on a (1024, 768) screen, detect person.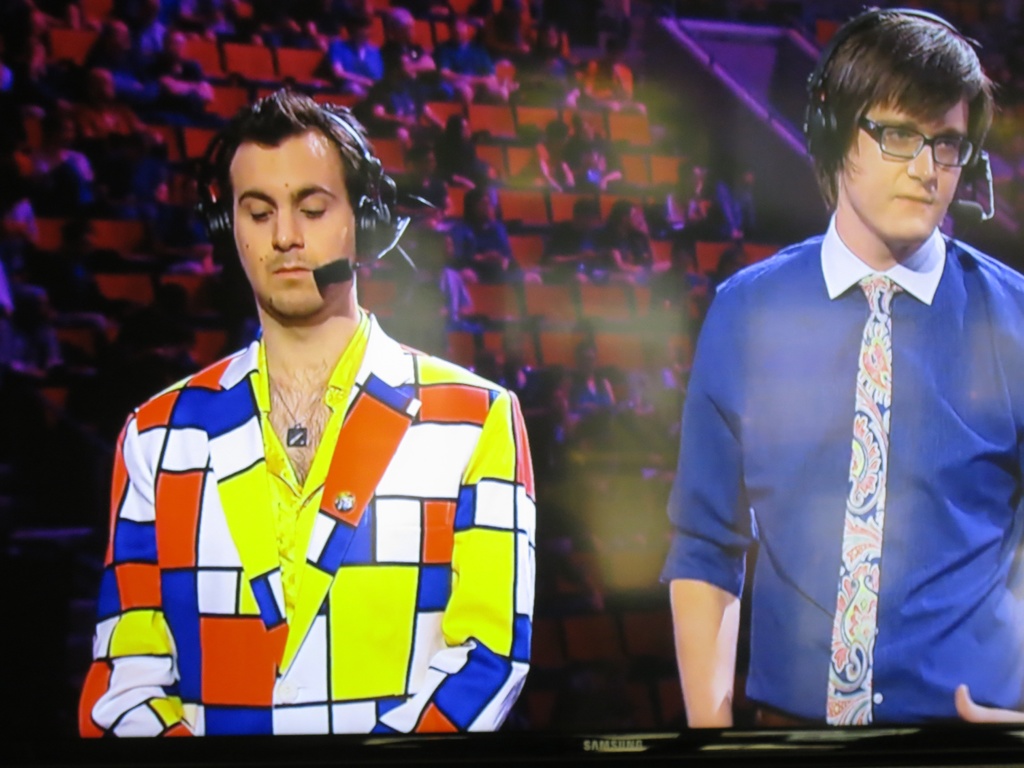
110 97 541 765.
